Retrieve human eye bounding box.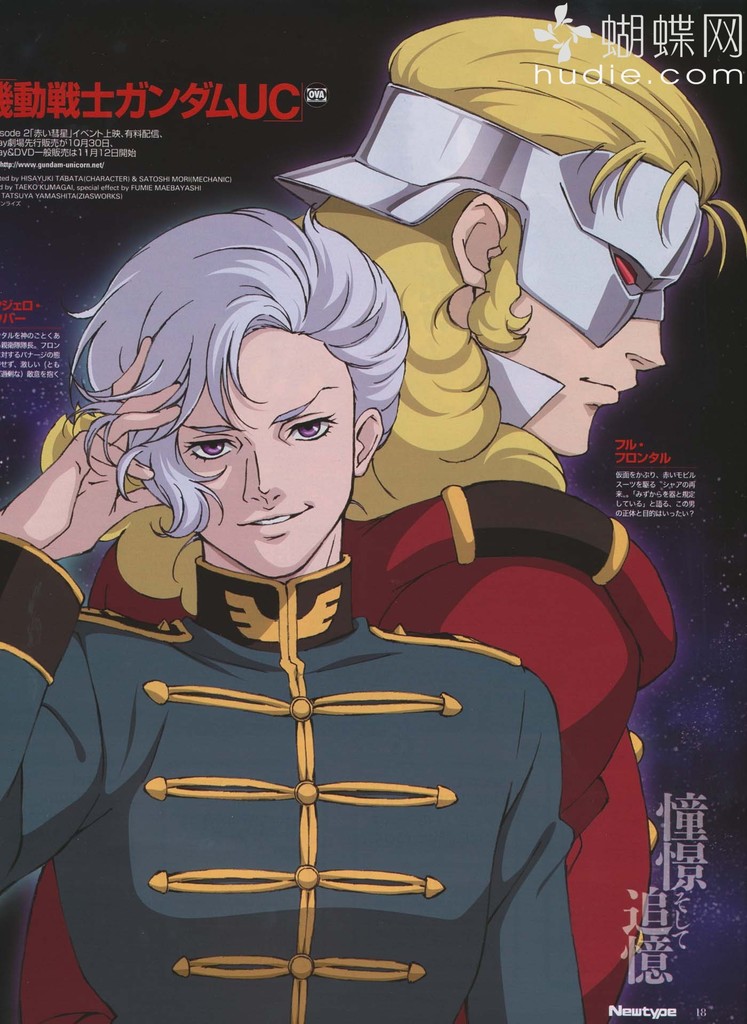
Bounding box: <box>183,435,241,461</box>.
